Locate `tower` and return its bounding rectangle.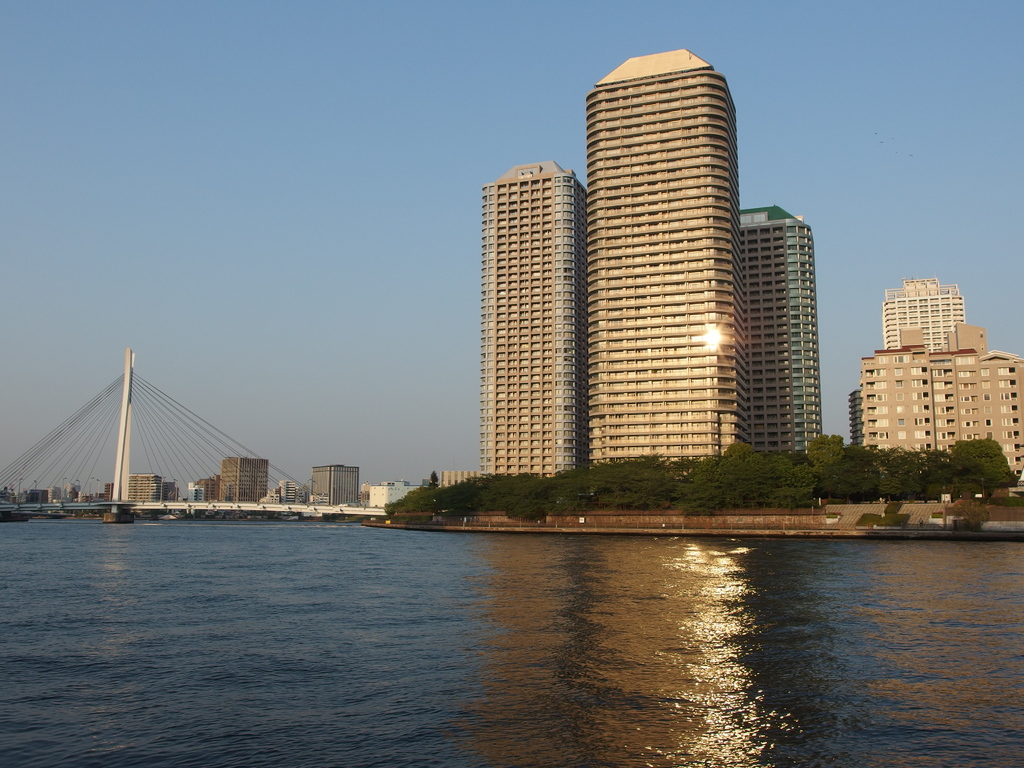
[left=888, top=276, right=965, bottom=349].
